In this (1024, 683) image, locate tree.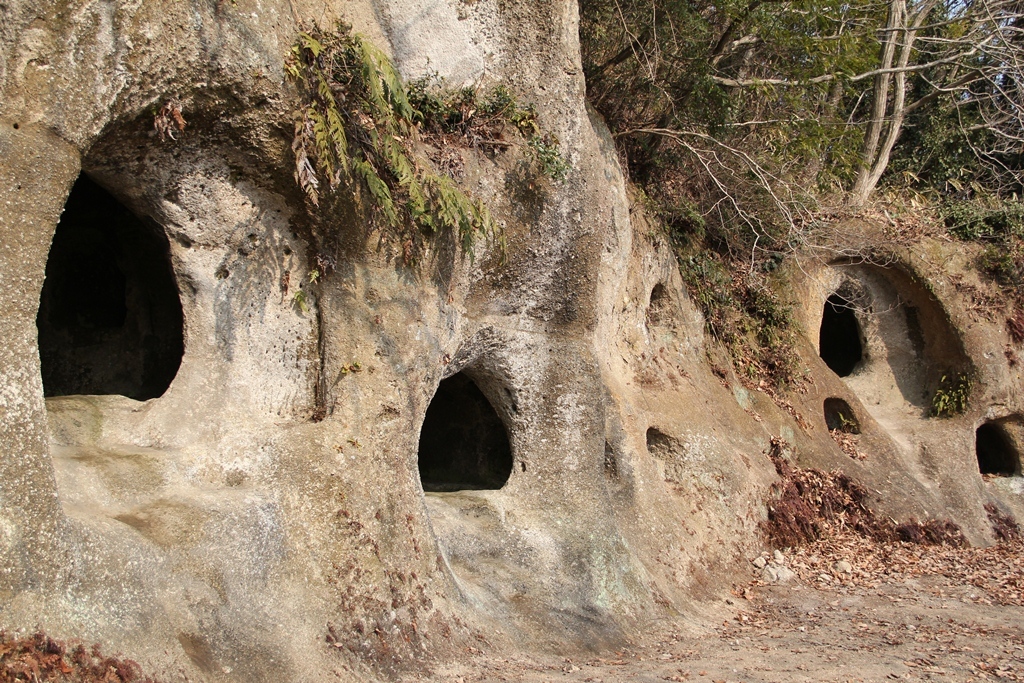
Bounding box: {"left": 841, "top": 0, "right": 941, "bottom": 211}.
